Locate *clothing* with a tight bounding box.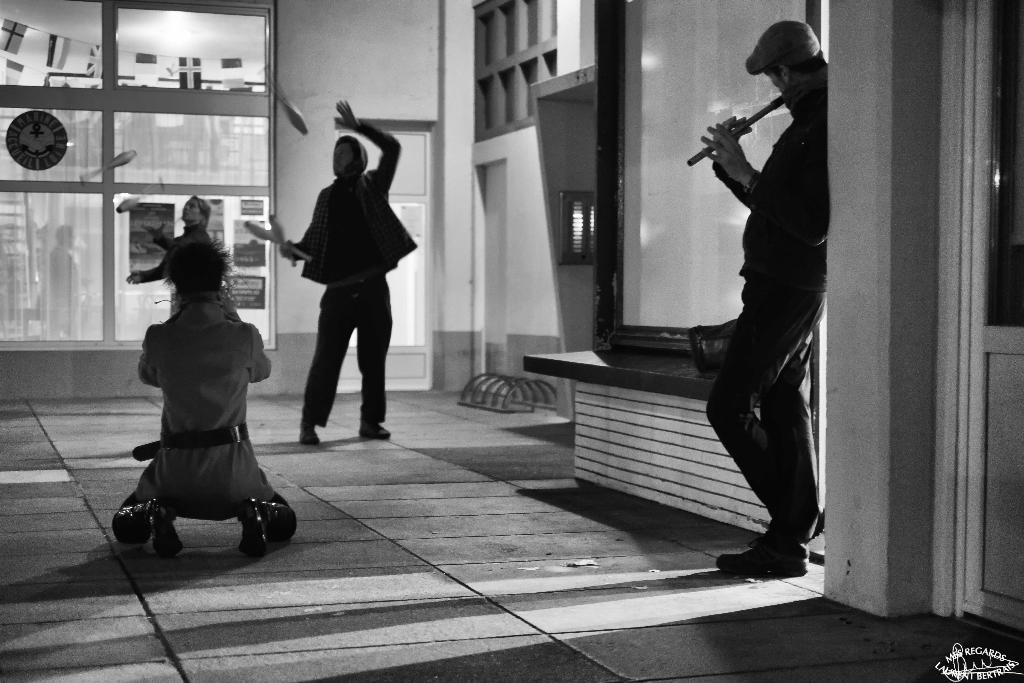
(119,276,279,543).
